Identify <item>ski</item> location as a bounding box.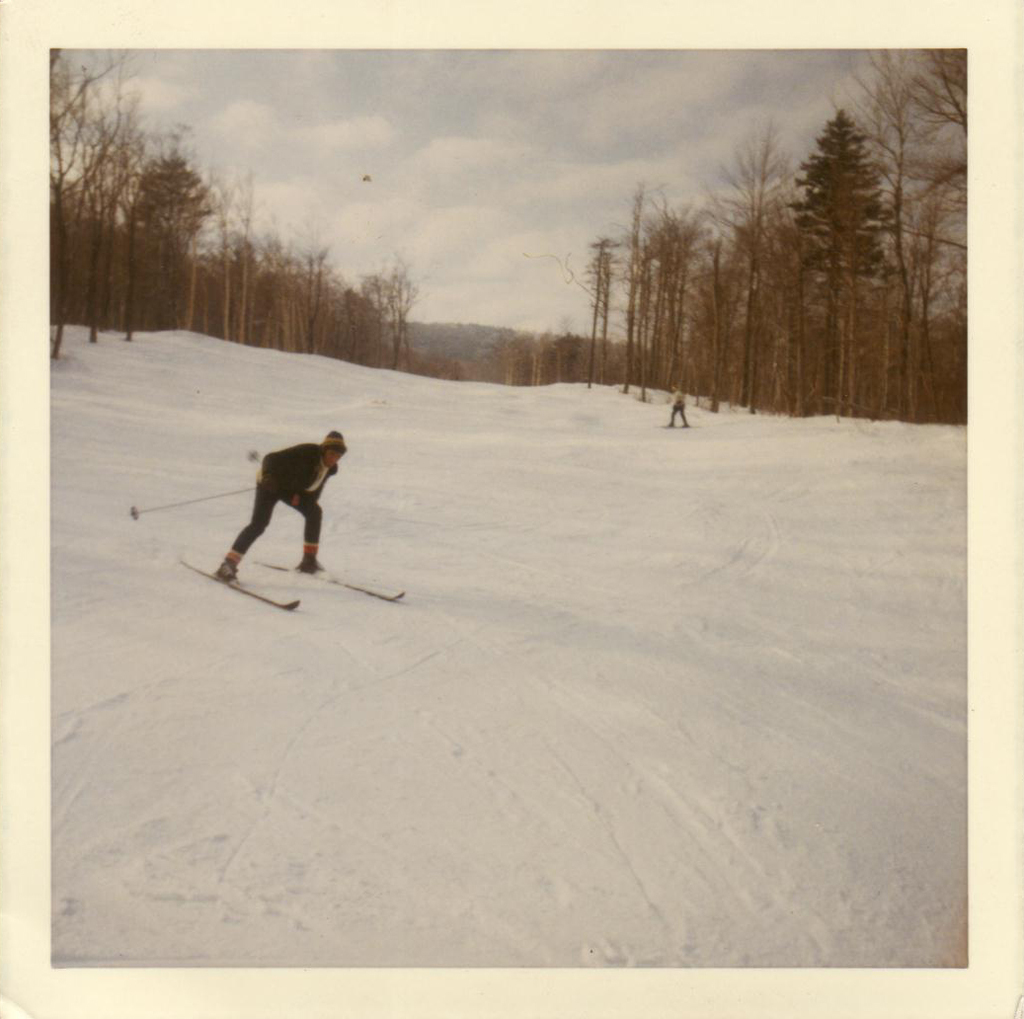
x1=247, y1=553, x2=405, y2=607.
